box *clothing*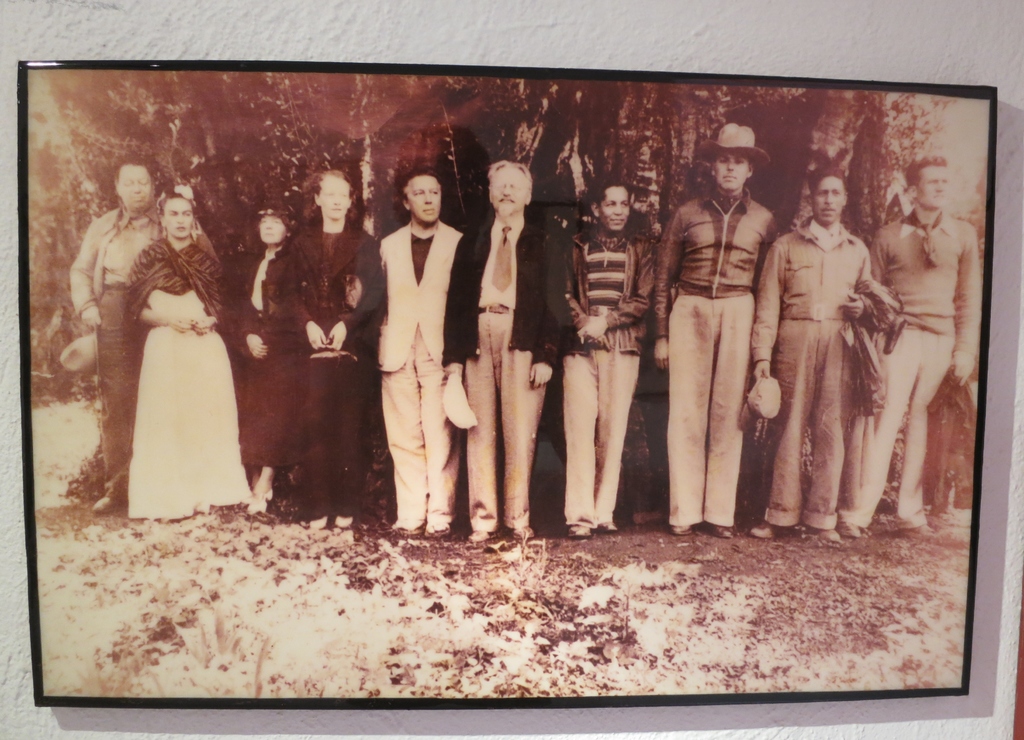
bbox=(434, 213, 565, 527)
